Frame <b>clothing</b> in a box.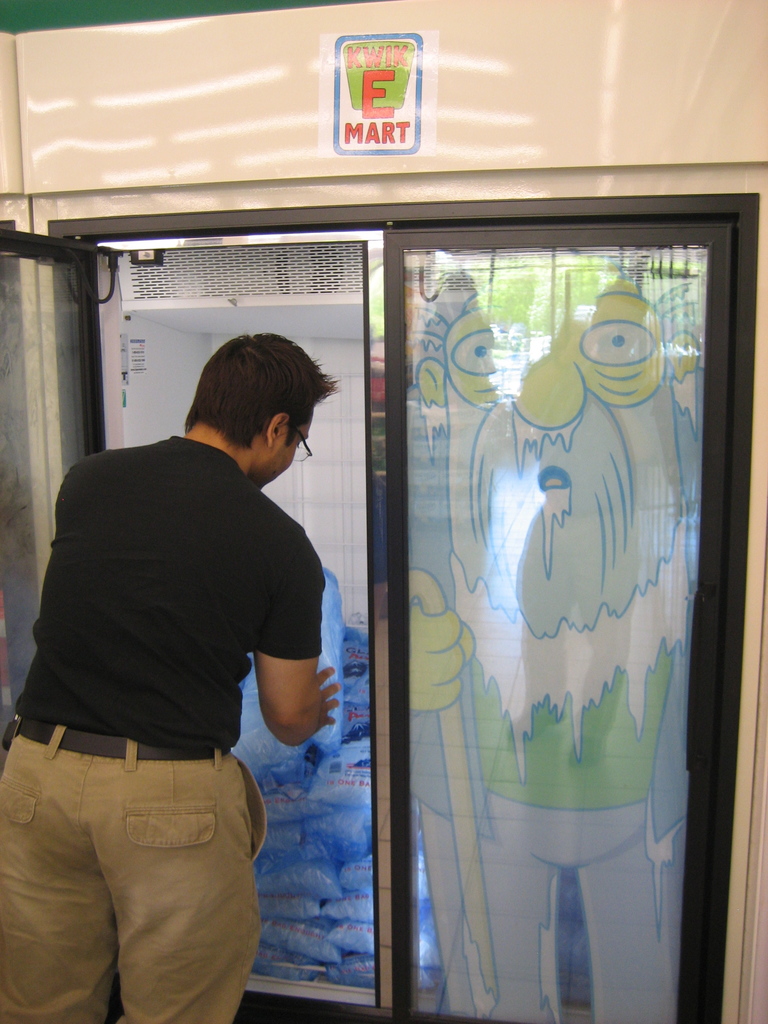
x1=25 y1=389 x2=319 y2=1009.
